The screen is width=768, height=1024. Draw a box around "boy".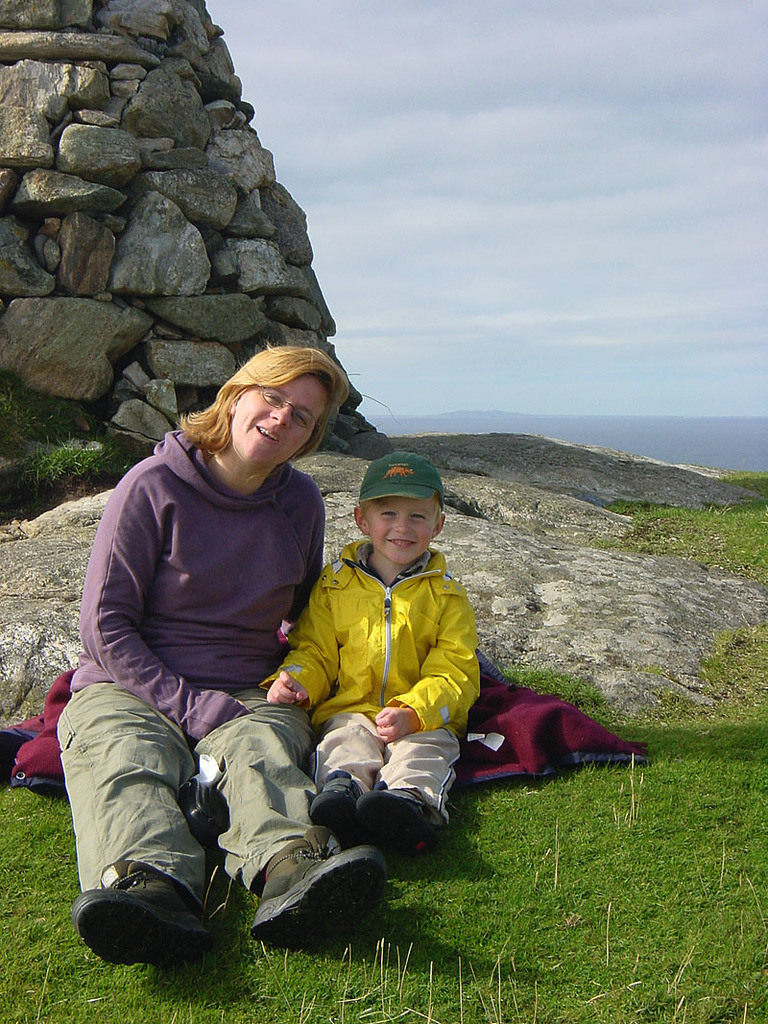
{"left": 250, "top": 442, "right": 526, "bottom": 854}.
